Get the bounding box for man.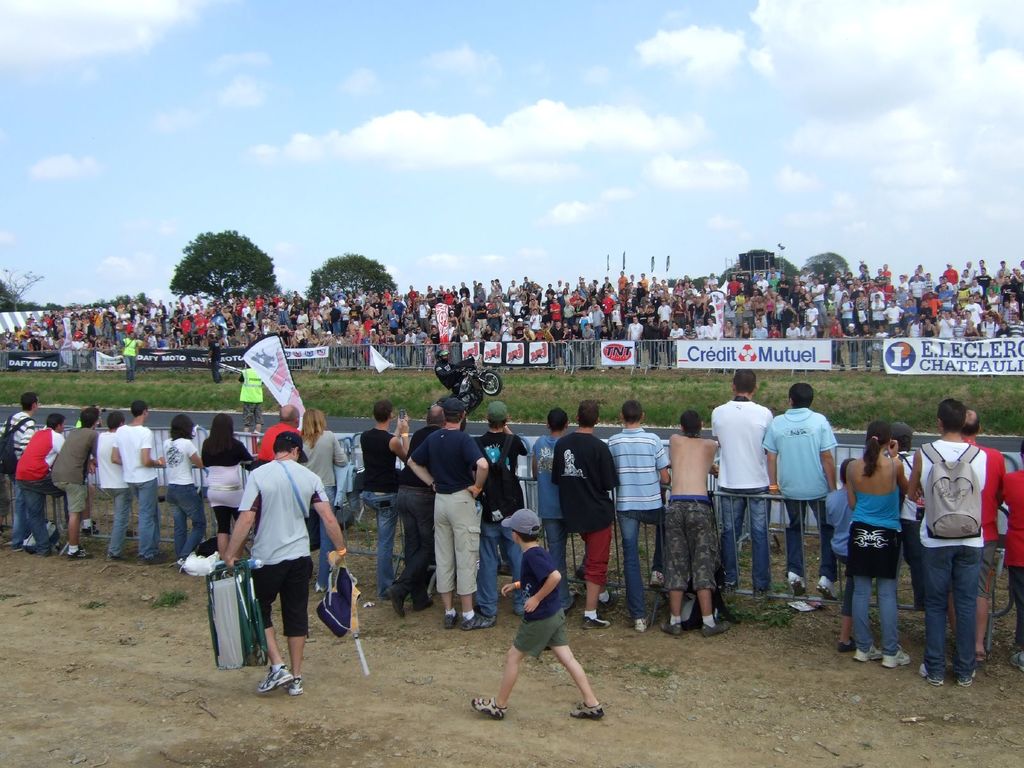
(275,292,279,298).
